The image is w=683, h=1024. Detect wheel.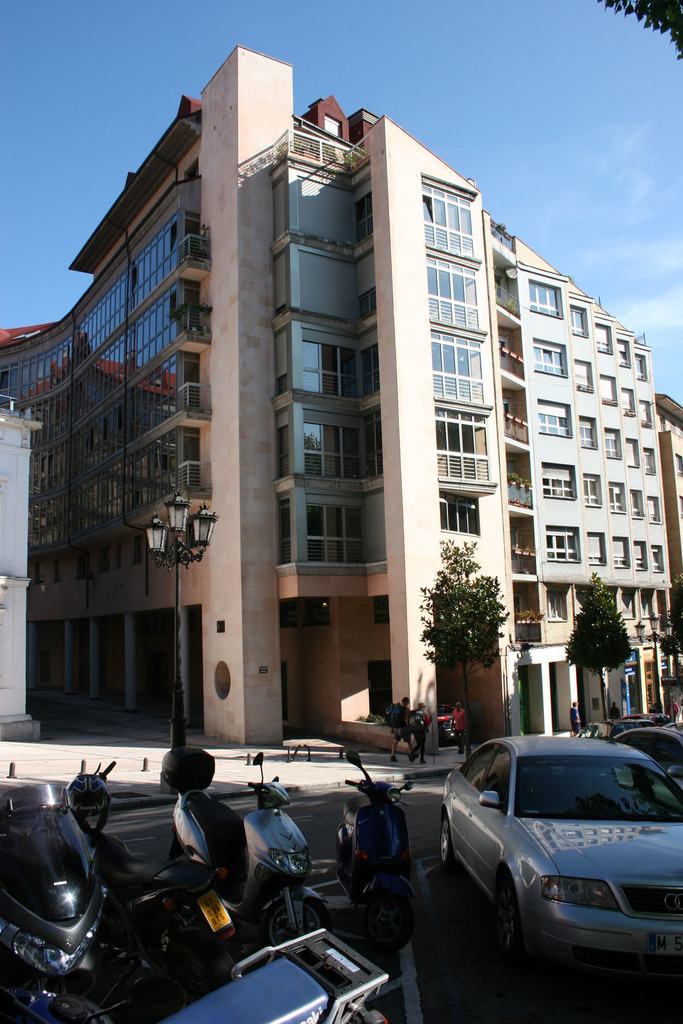
Detection: box=[498, 885, 528, 950].
